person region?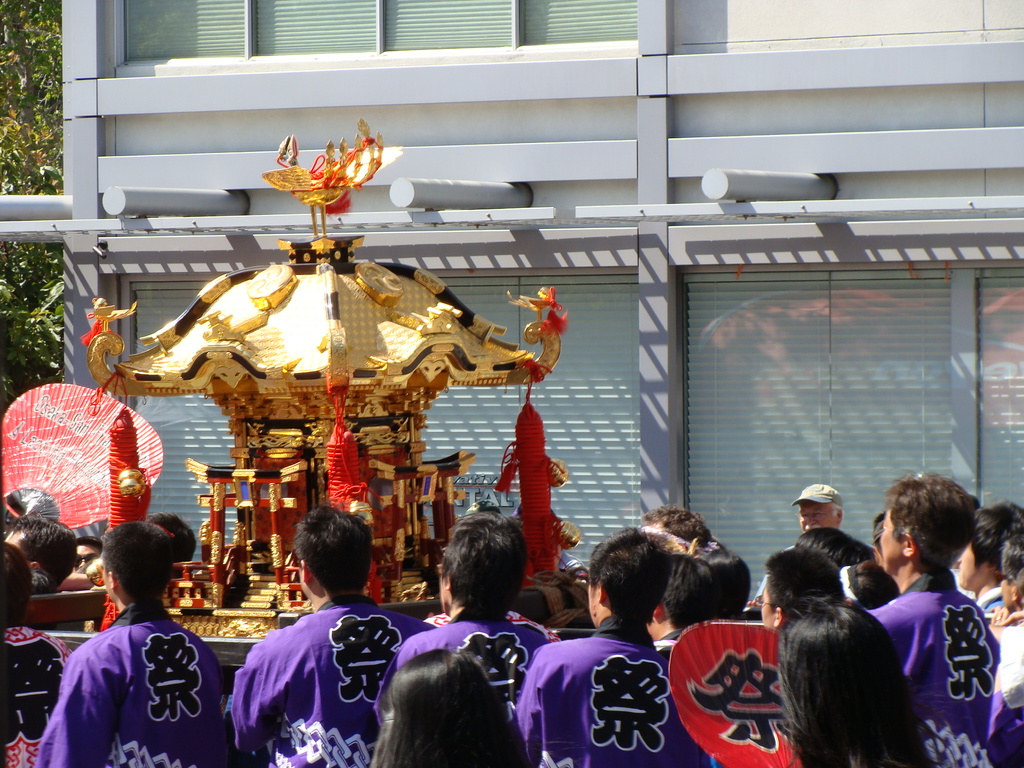
<box>383,642,524,767</box>
